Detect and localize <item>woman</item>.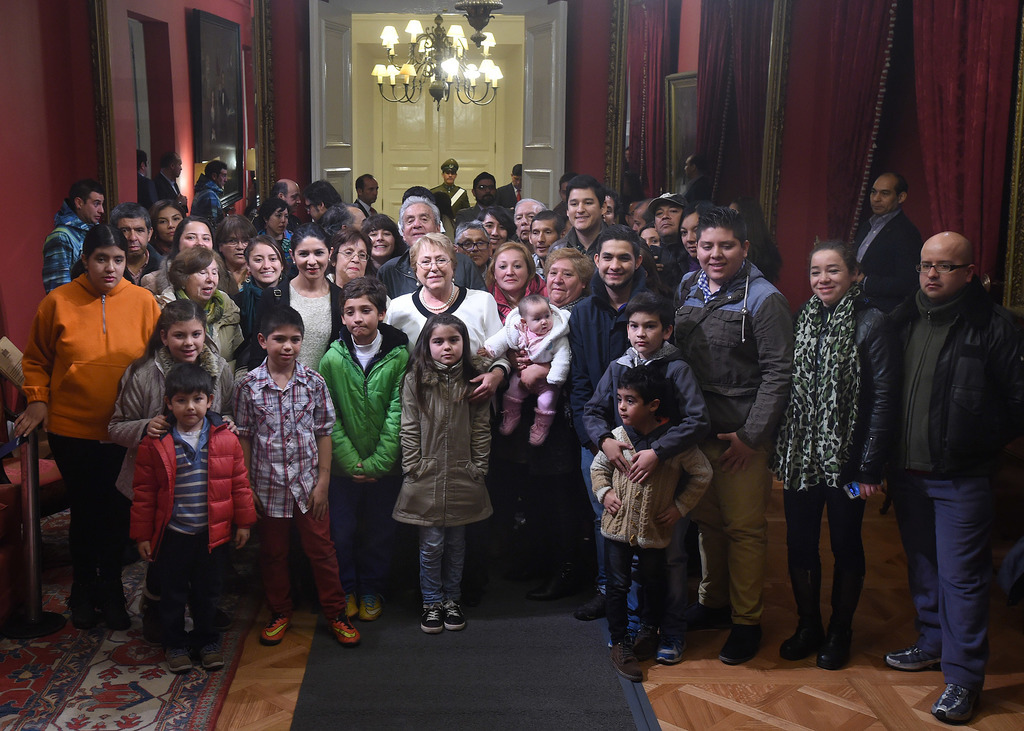
Localized at 388,231,509,406.
